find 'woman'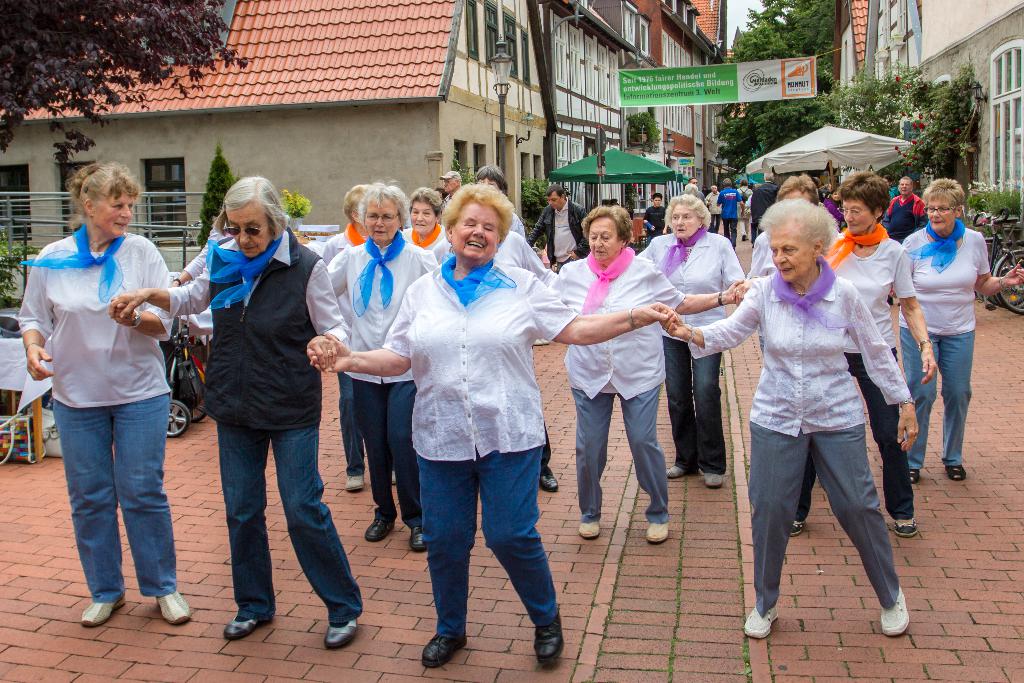
box=[547, 207, 744, 546]
